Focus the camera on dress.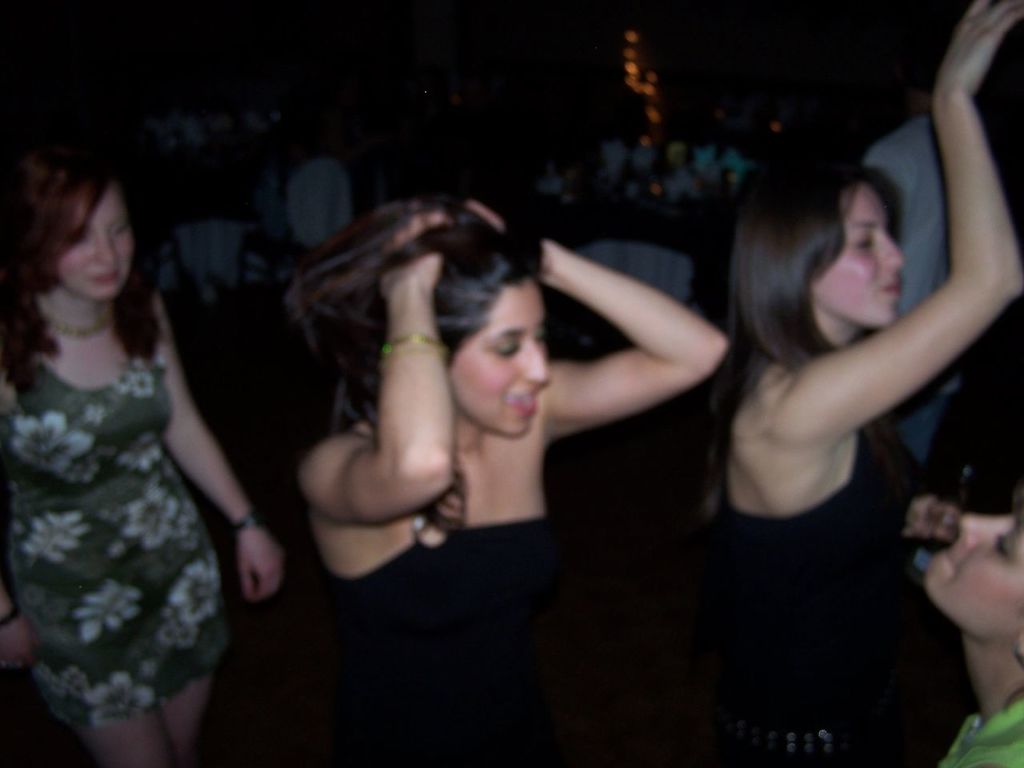
Focus region: 326, 514, 557, 767.
